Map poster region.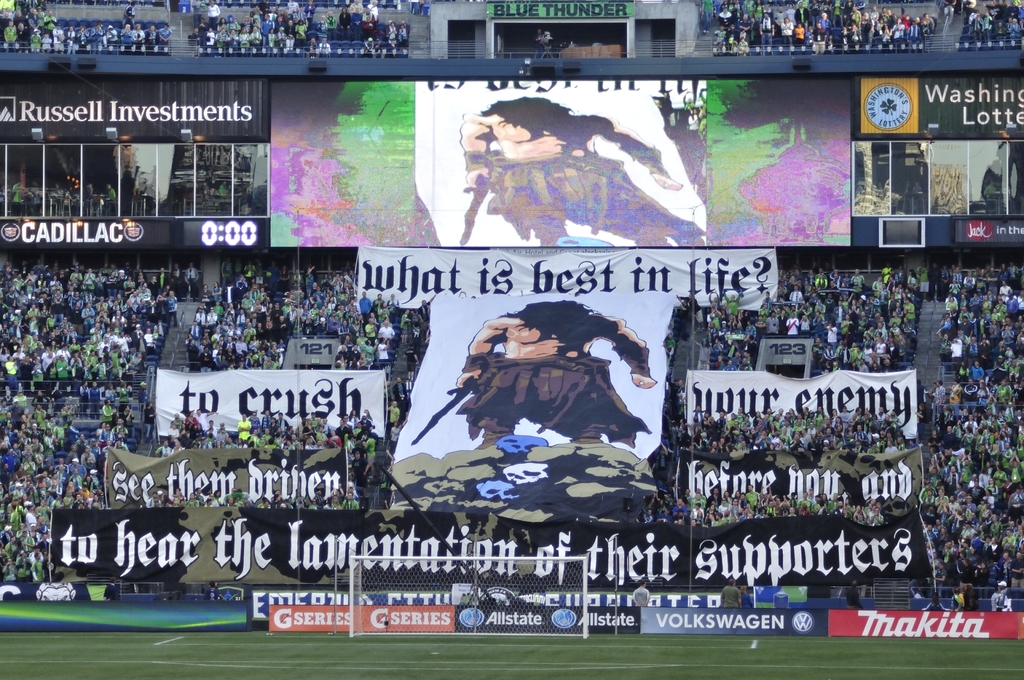
Mapped to 51/501/935/583.
